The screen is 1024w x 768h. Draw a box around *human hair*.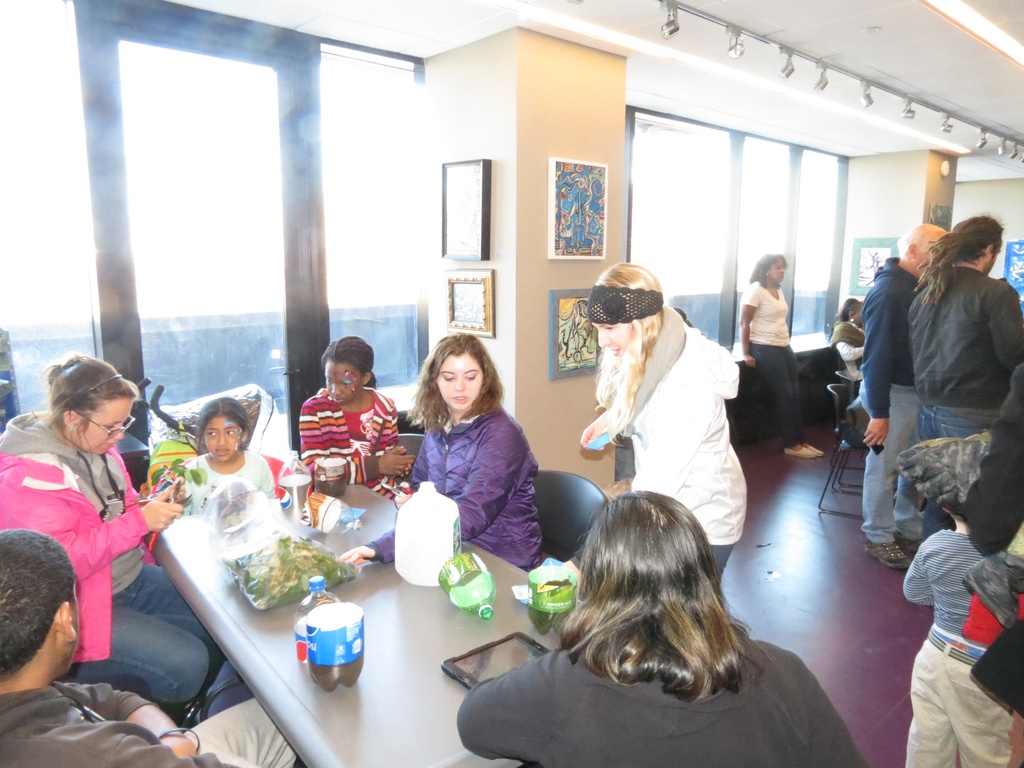
0:525:76:685.
